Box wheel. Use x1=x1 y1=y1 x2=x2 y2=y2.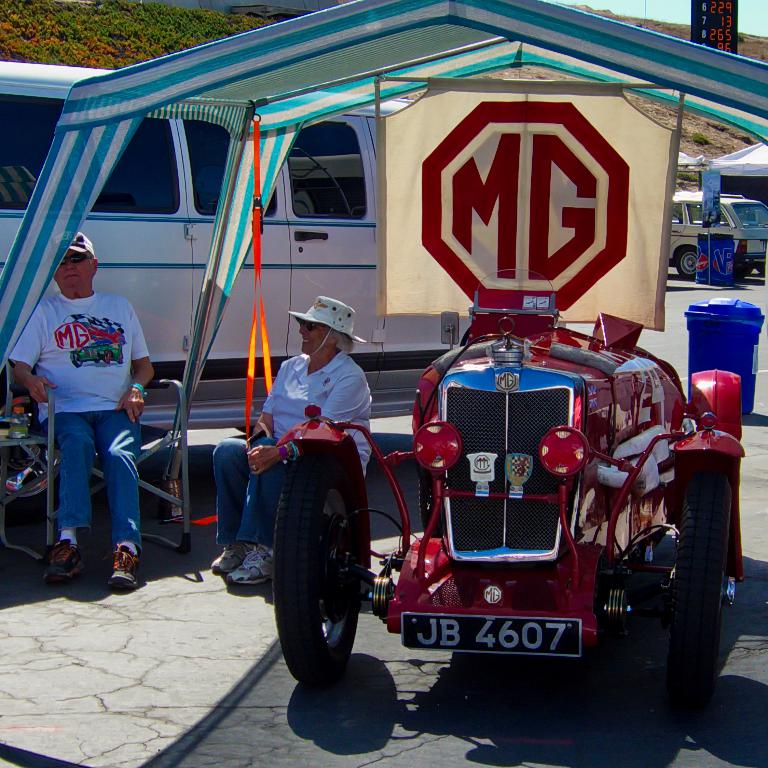
x1=666 y1=473 x2=742 y2=714.
